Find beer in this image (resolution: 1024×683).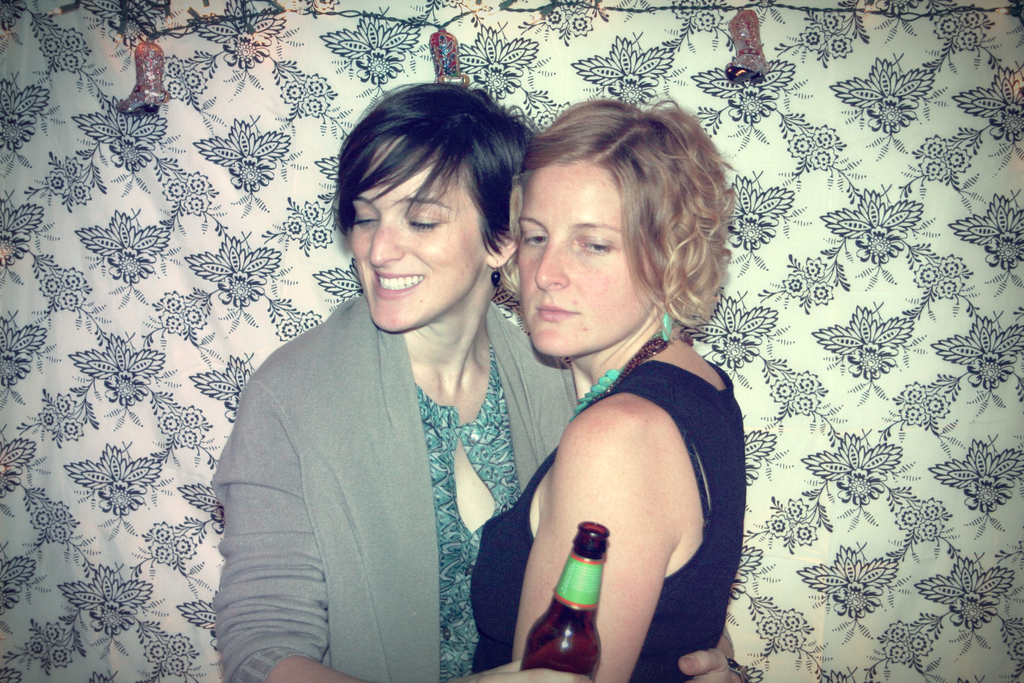
BBox(528, 519, 616, 682).
